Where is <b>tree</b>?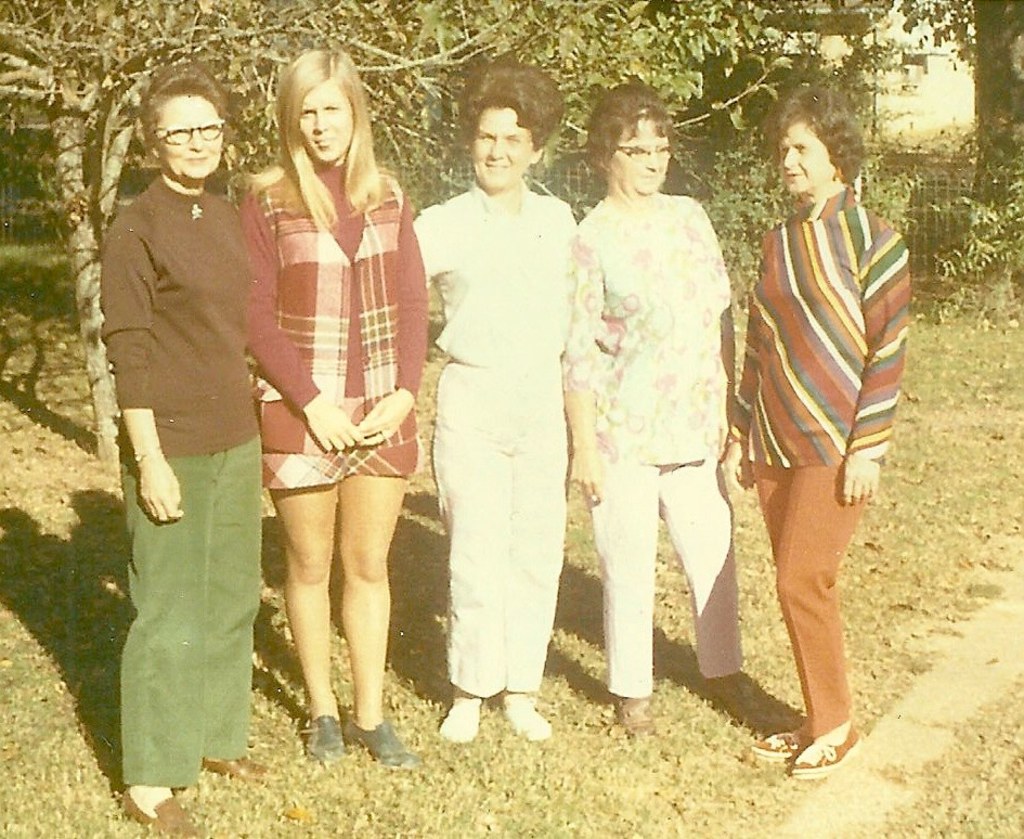
left=0, top=0, right=801, bottom=478.
